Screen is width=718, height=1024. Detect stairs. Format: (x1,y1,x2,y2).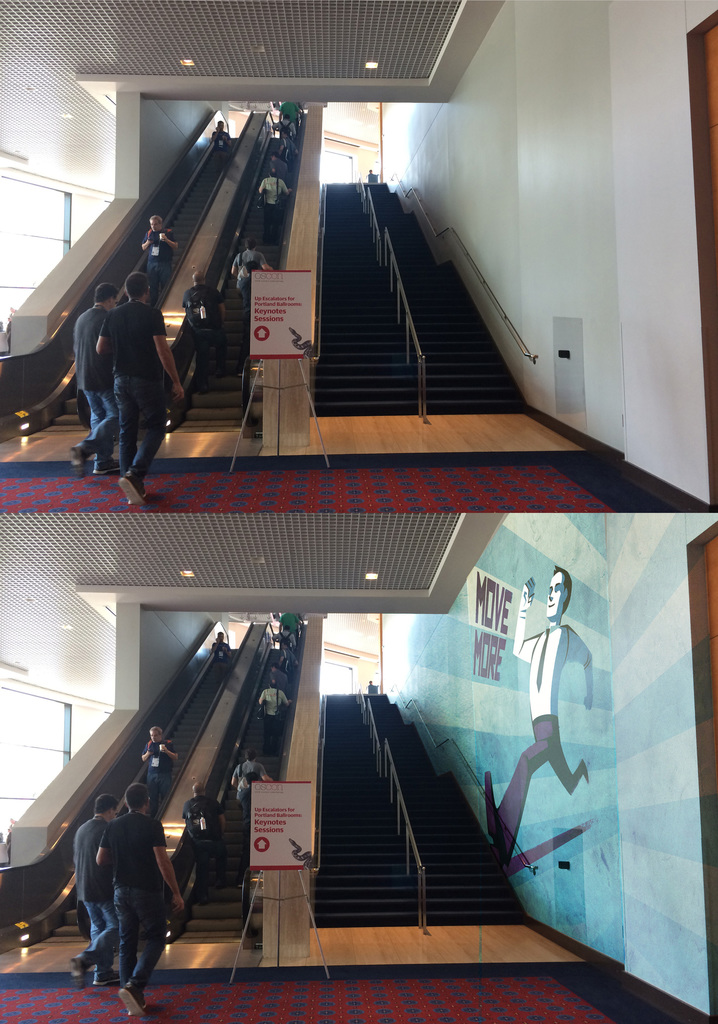
(173,123,292,431).
